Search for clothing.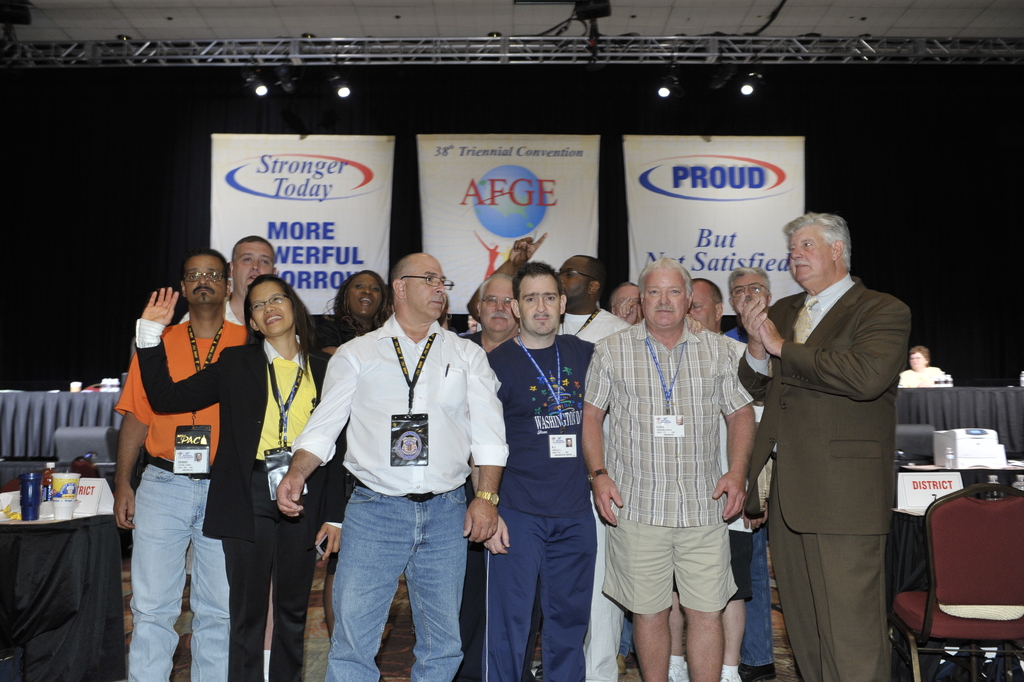
Found at Rect(721, 323, 763, 597).
